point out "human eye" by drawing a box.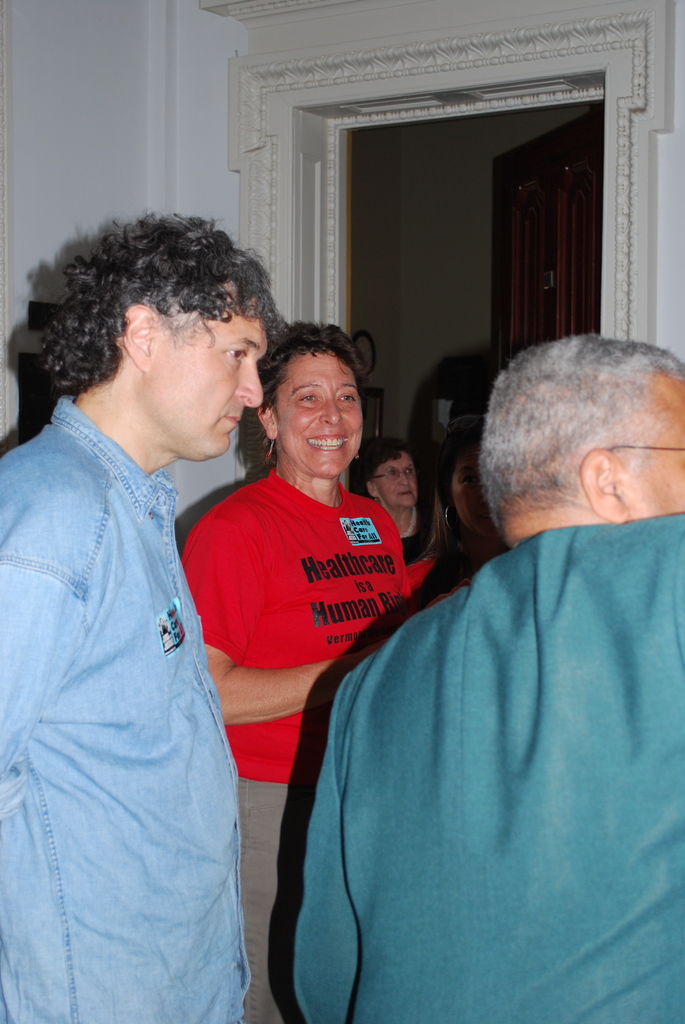
bbox=(461, 473, 482, 485).
